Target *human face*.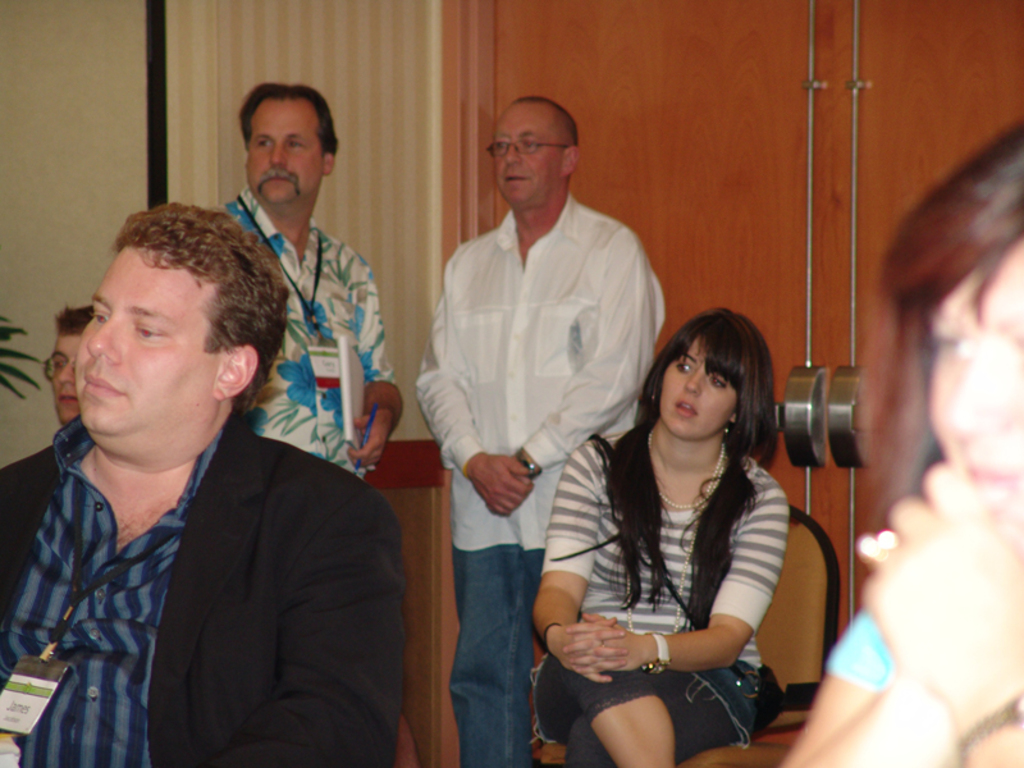
Target region: l=492, t=104, r=559, b=202.
